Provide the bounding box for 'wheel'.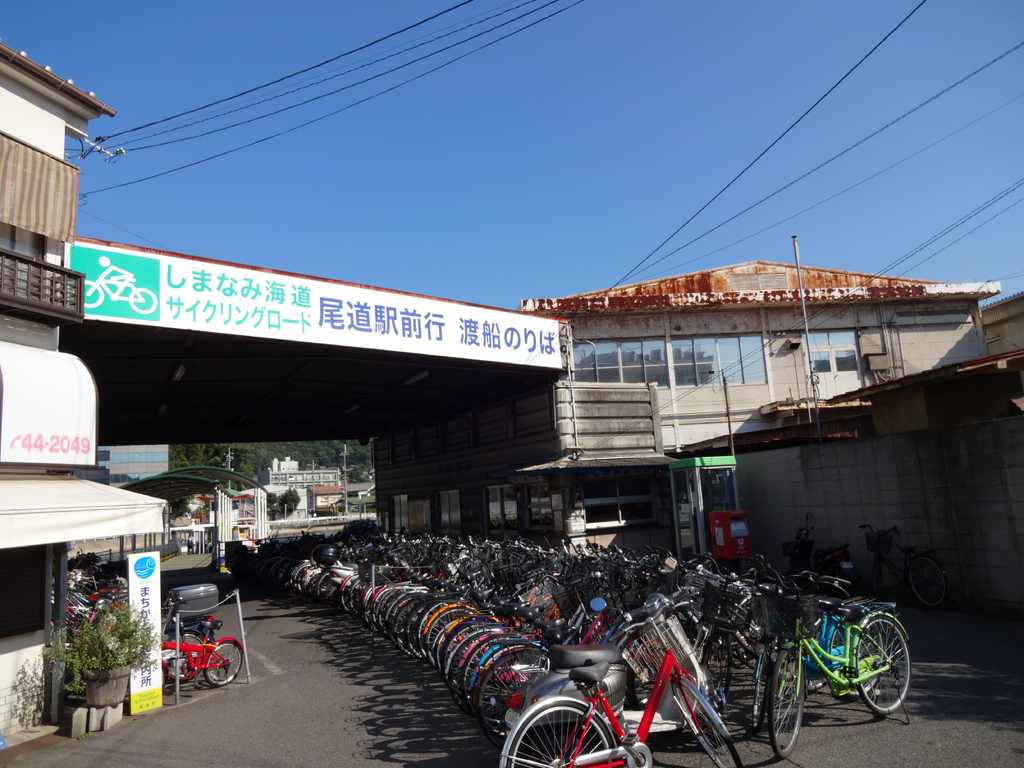
205 636 246 686.
